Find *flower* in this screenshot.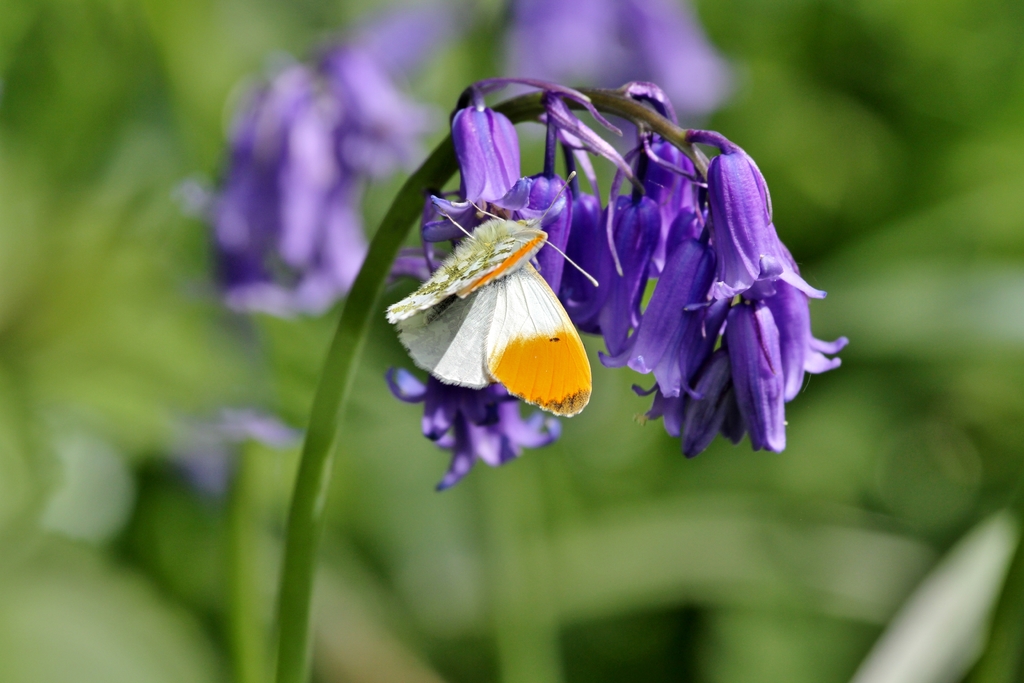
The bounding box for *flower* is rect(194, 7, 430, 331).
